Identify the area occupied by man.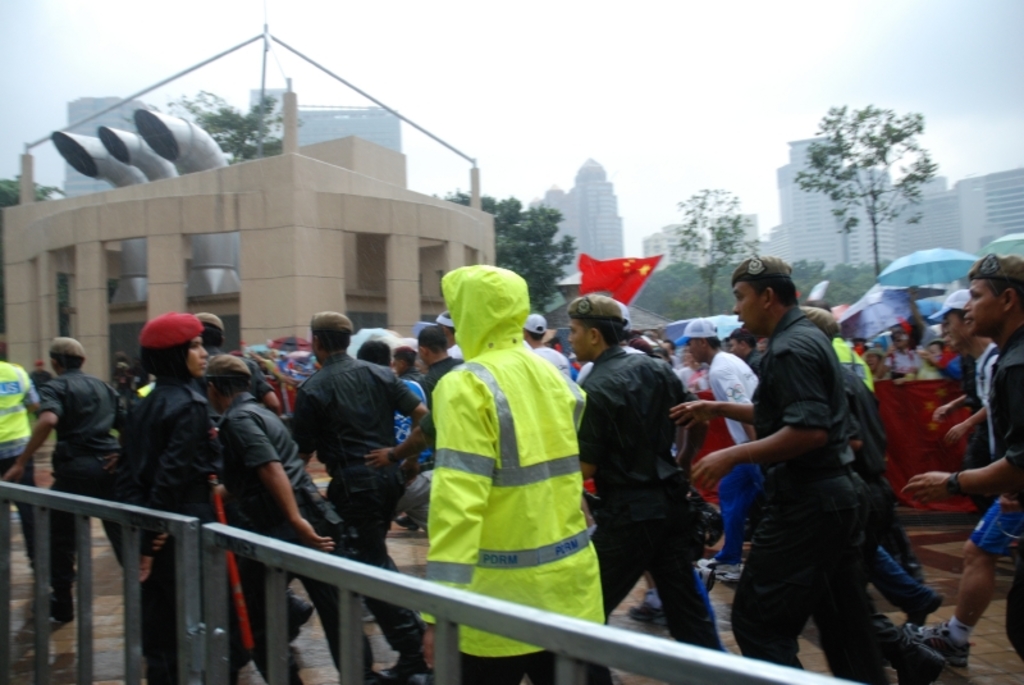
Area: {"x1": 0, "y1": 338, "x2": 119, "y2": 621}.
